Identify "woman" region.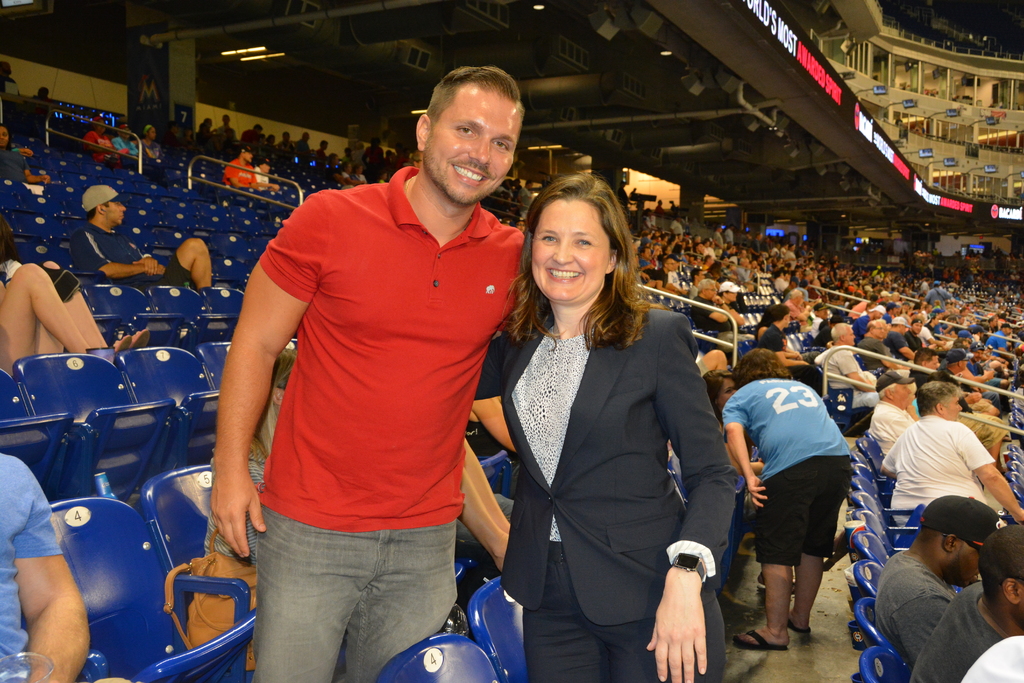
Region: rect(0, 210, 151, 374).
